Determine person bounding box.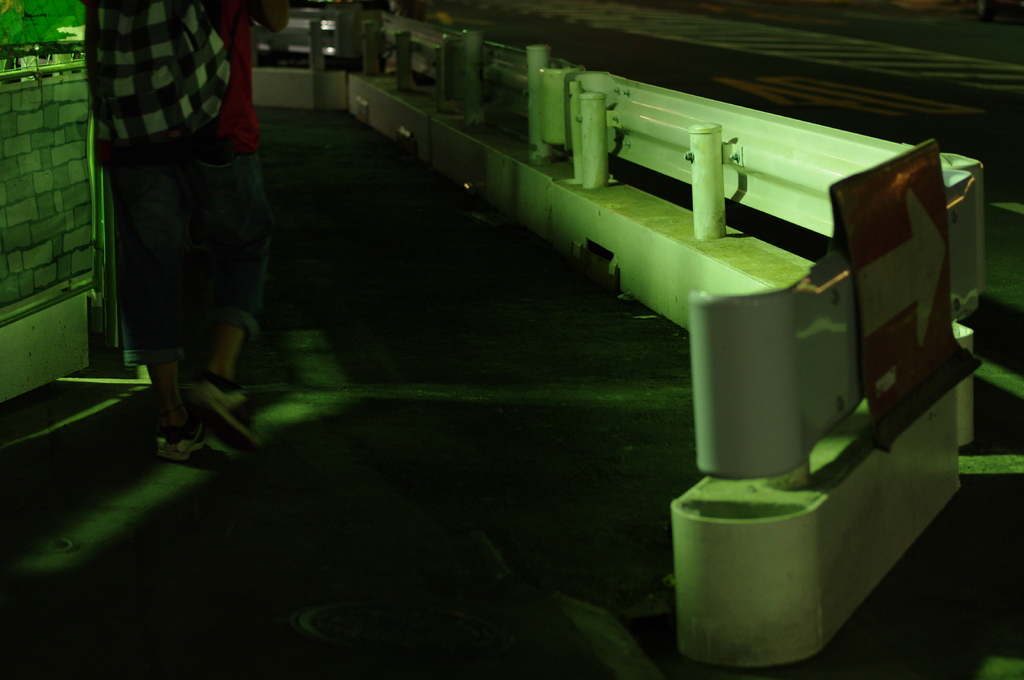
Determined: 97/17/291/486.
